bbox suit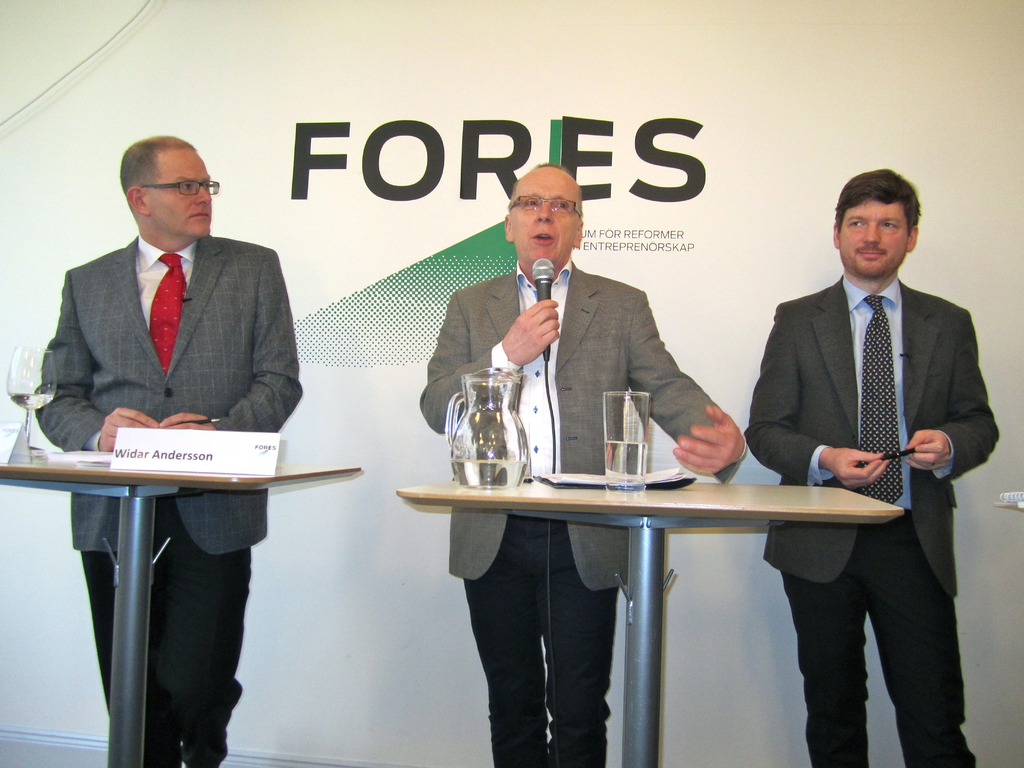
747/194/989/732
